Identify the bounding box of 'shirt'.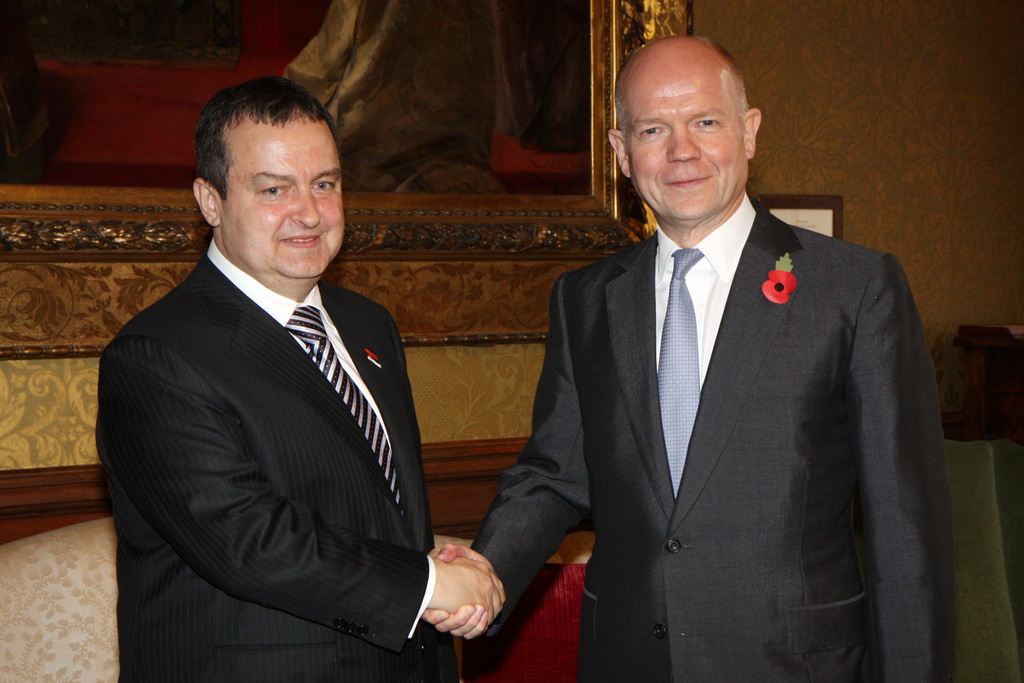
[655, 192, 756, 382].
